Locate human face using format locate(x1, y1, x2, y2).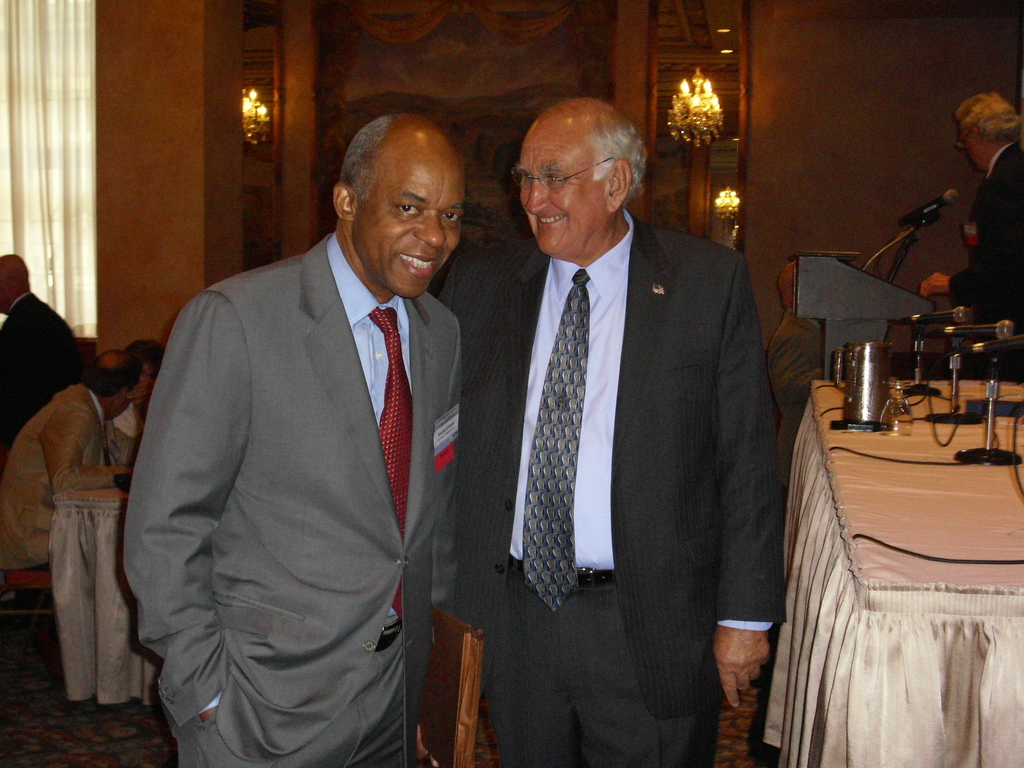
locate(960, 129, 980, 166).
